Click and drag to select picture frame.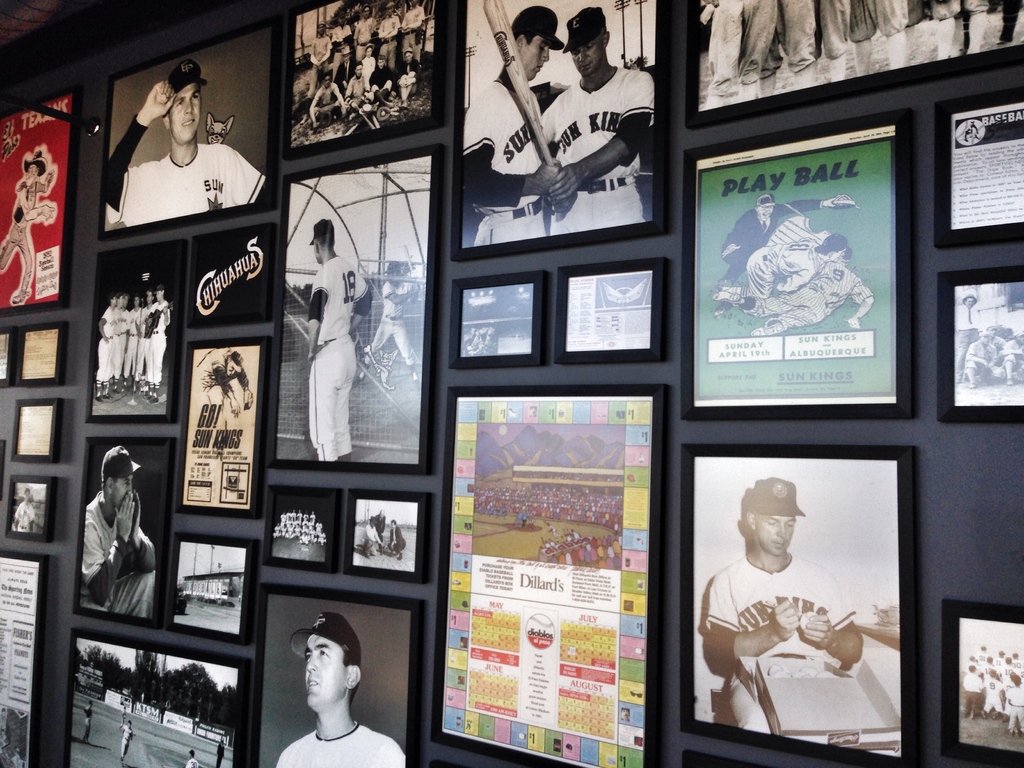
Selection: crop(346, 481, 435, 591).
